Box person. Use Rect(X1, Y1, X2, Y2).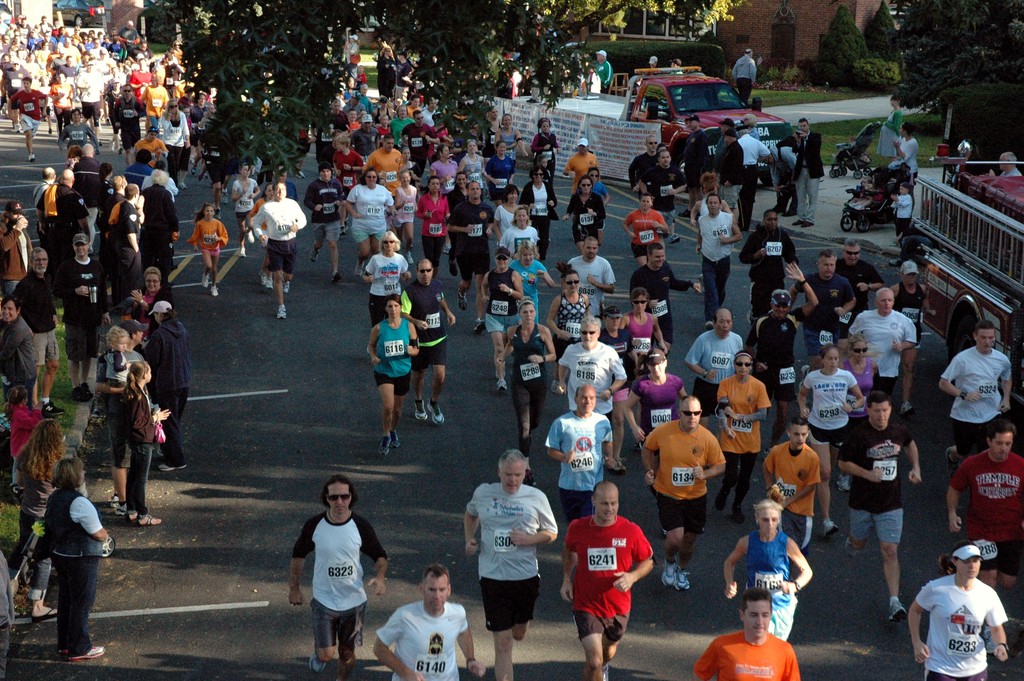
Rect(699, 360, 783, 536).
